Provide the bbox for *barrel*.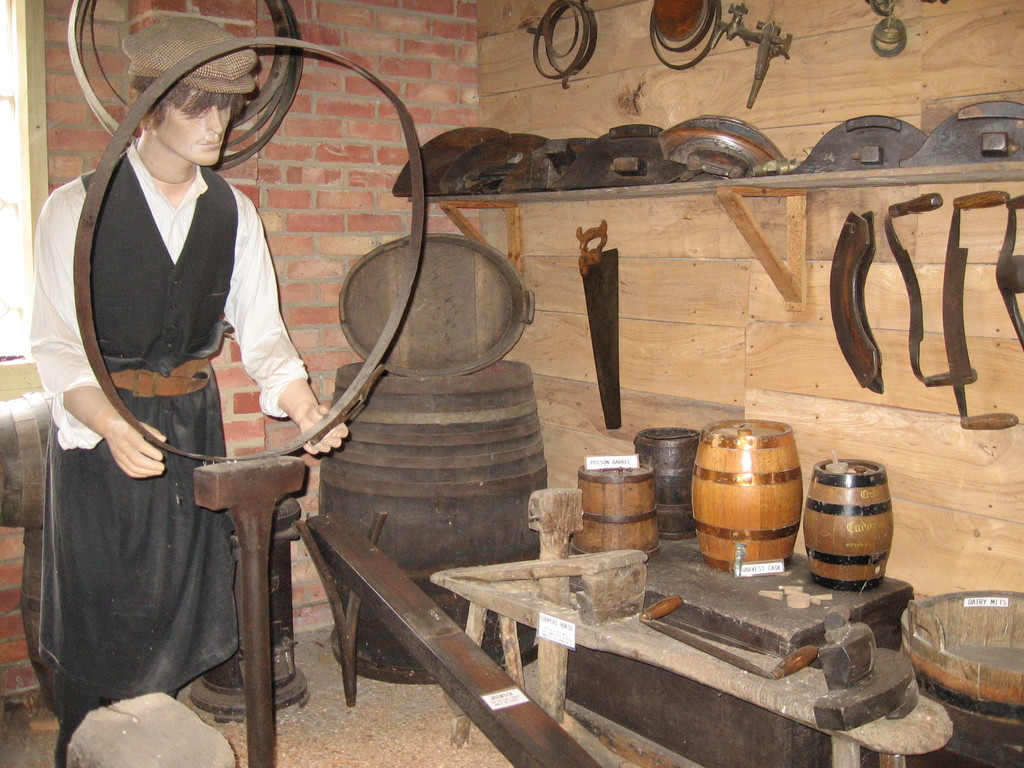
322,352,550,685.
